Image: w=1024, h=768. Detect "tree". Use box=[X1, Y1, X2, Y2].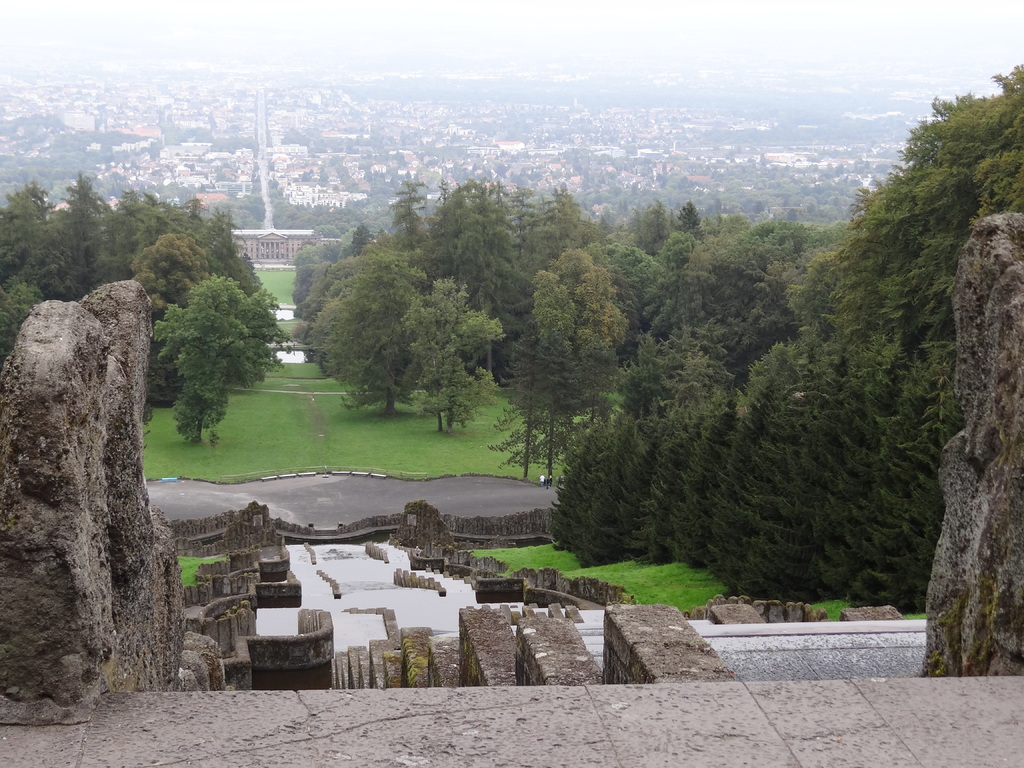
box=[291, 242, 429, 414].
